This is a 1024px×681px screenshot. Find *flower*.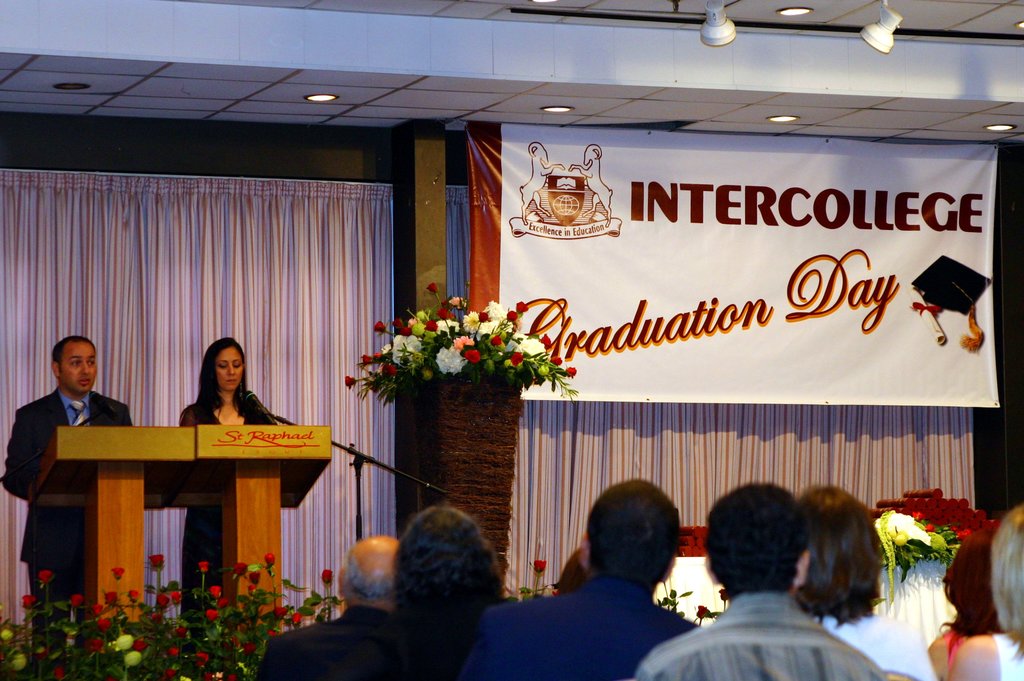
Bounding box: <bbox>492, 336, 502, 347</bbox>.
